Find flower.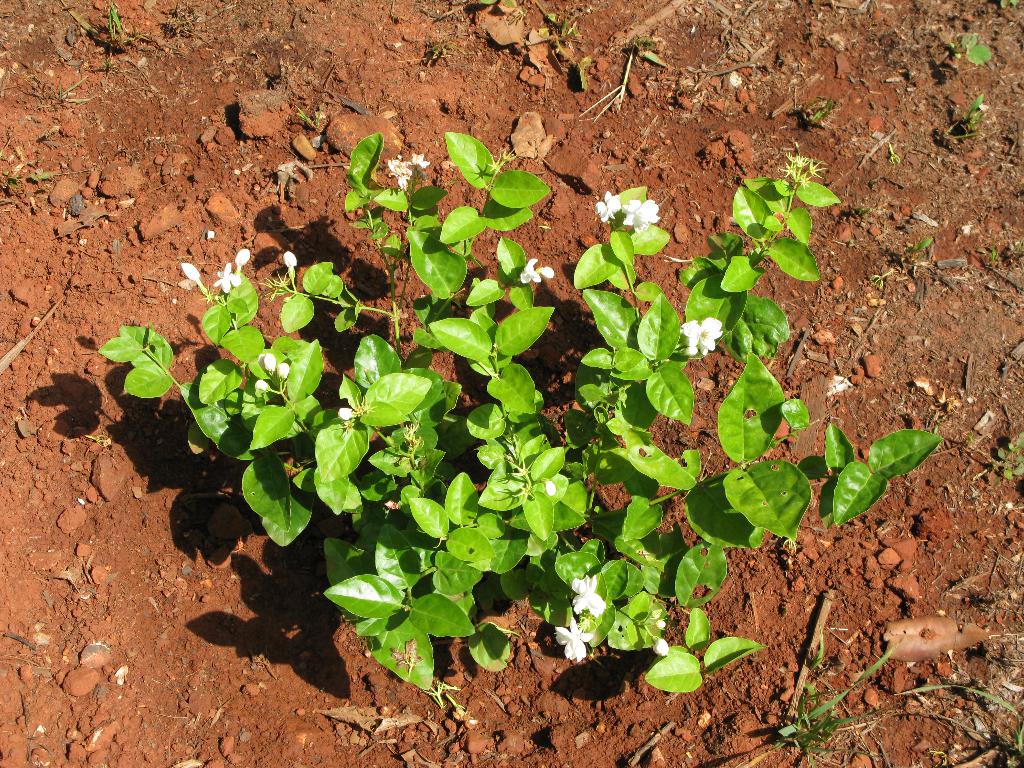
bbox=(387, 152, 429, 190).
